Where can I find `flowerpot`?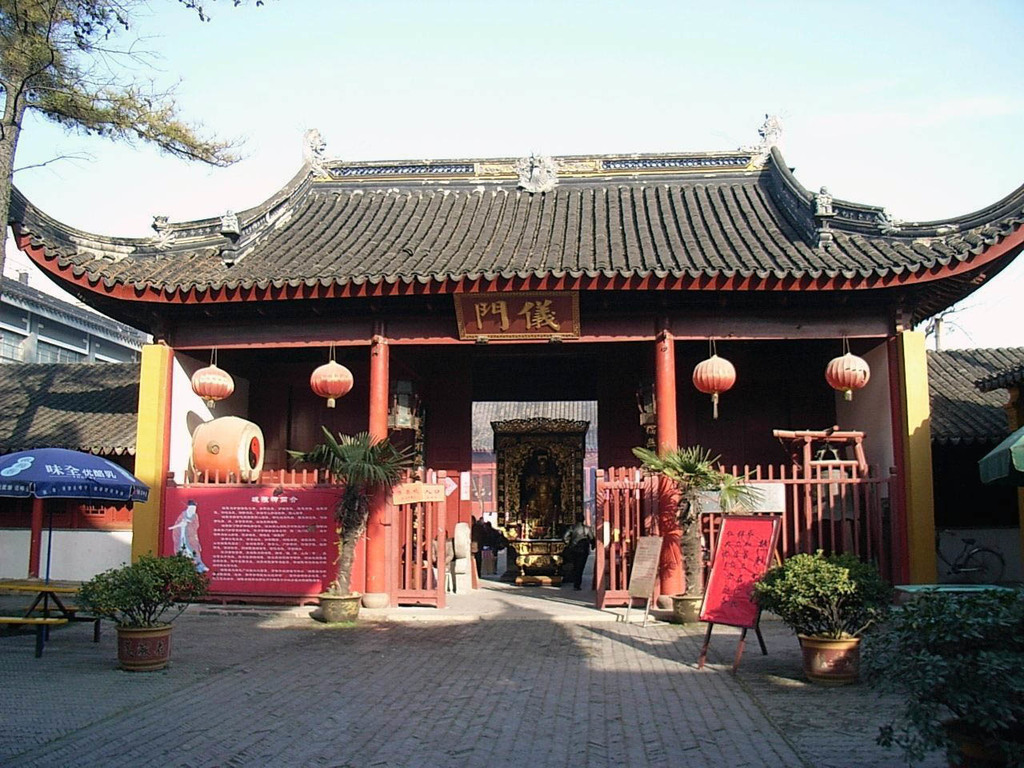
You can find it at select_region(317, 587, 363, 625).
